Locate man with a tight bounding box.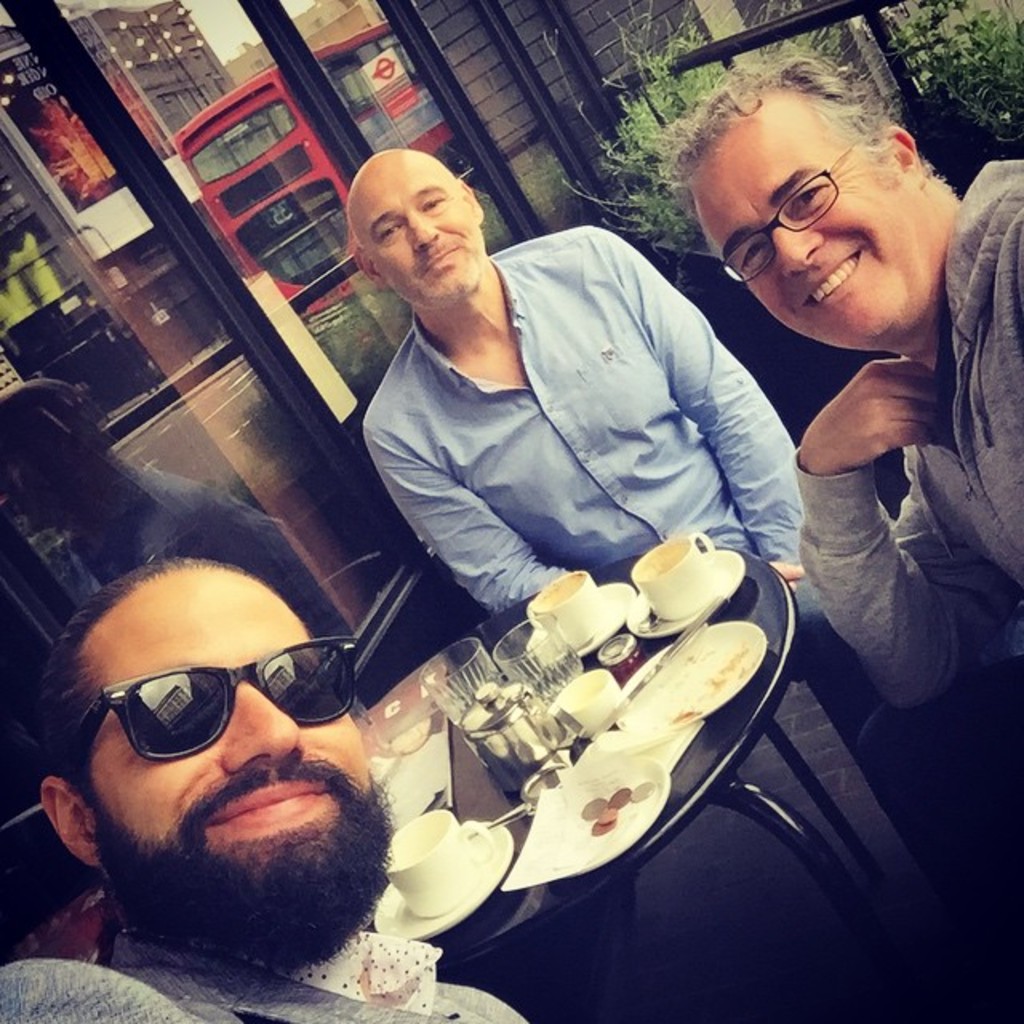
[645,51,1022,787].
